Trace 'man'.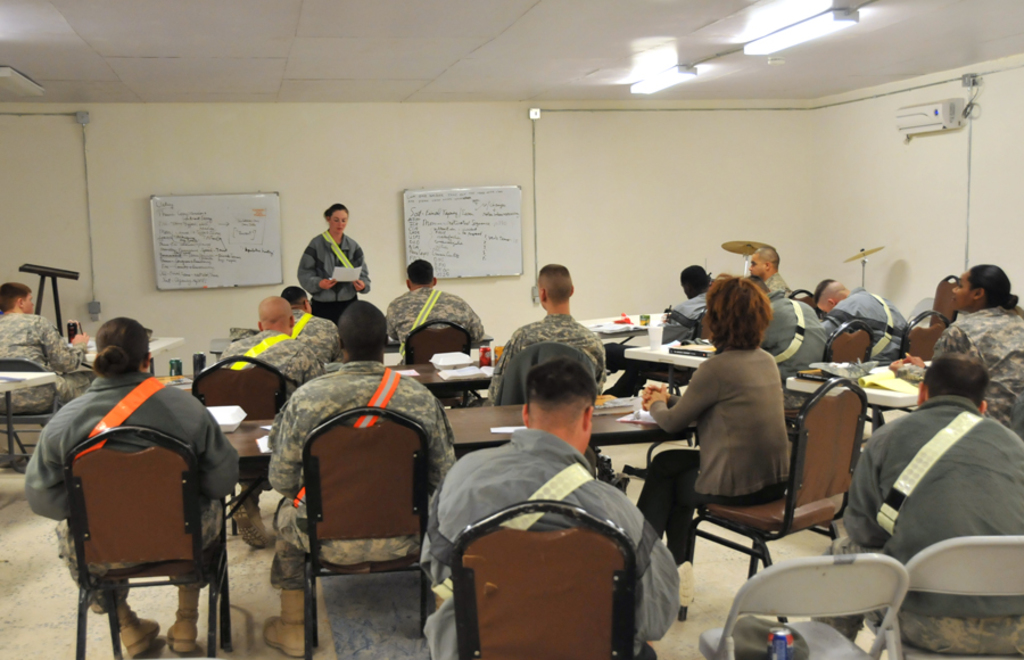
Traced to 743,244,788,298.
